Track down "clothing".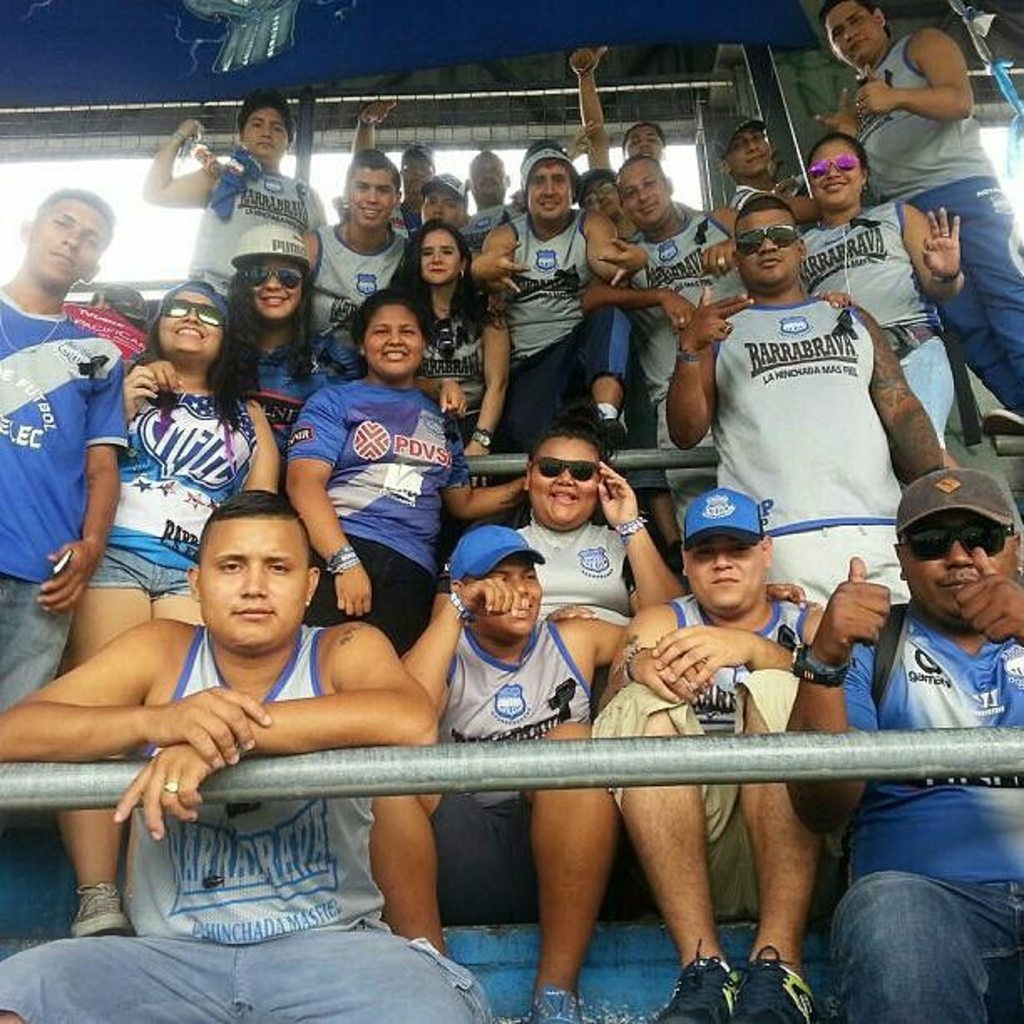
Tracked to [482,204,636,487].
